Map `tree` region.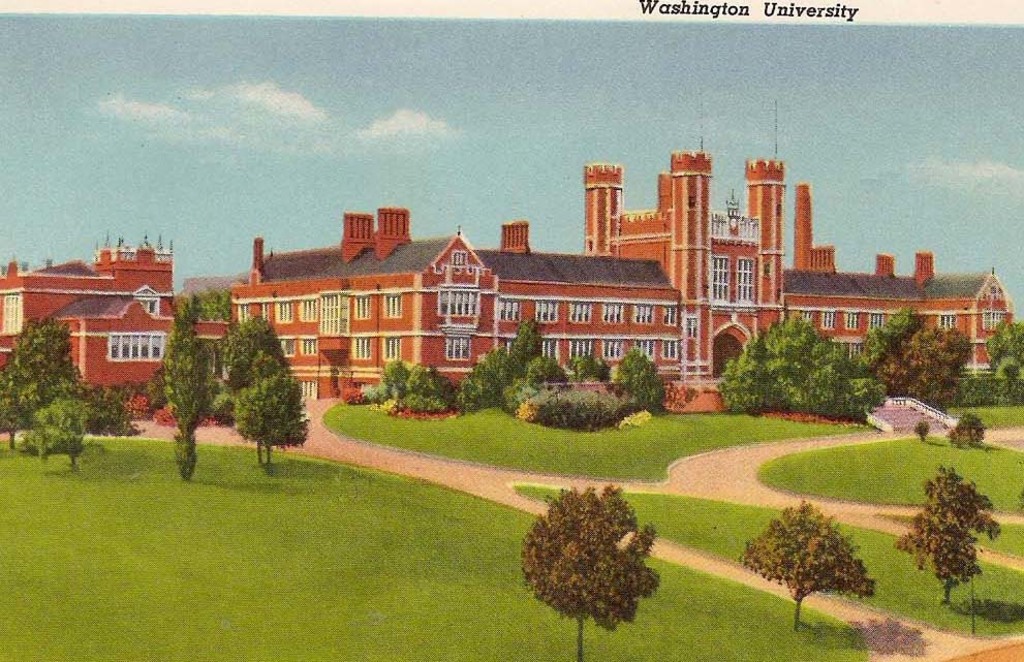
Mapped to select_region(523, 482, 661, 661).
